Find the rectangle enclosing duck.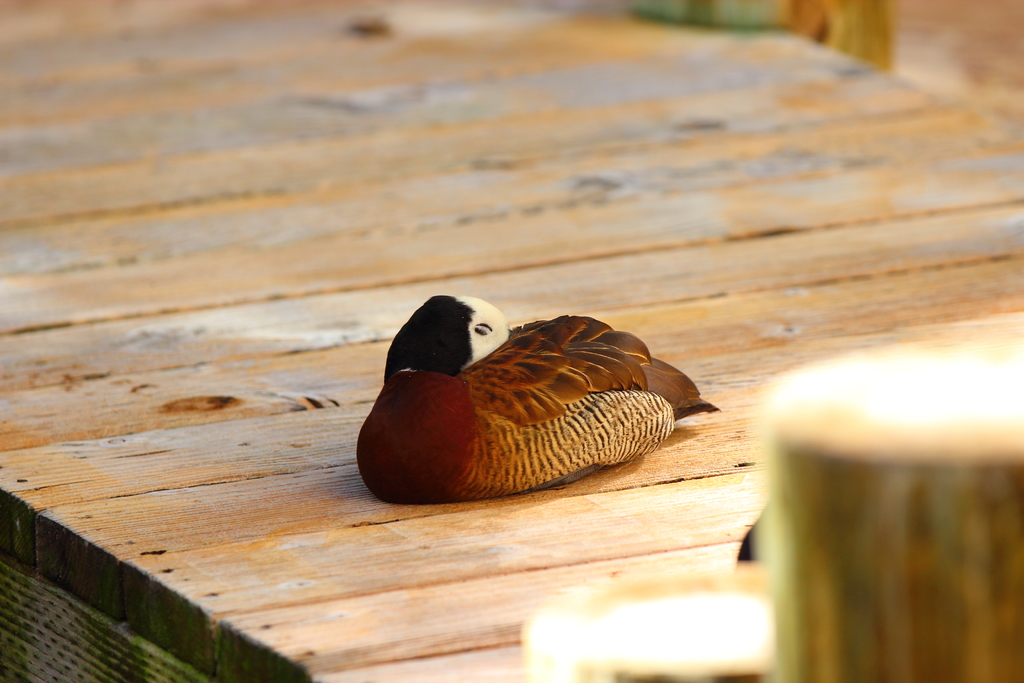
362 288 723 509.
